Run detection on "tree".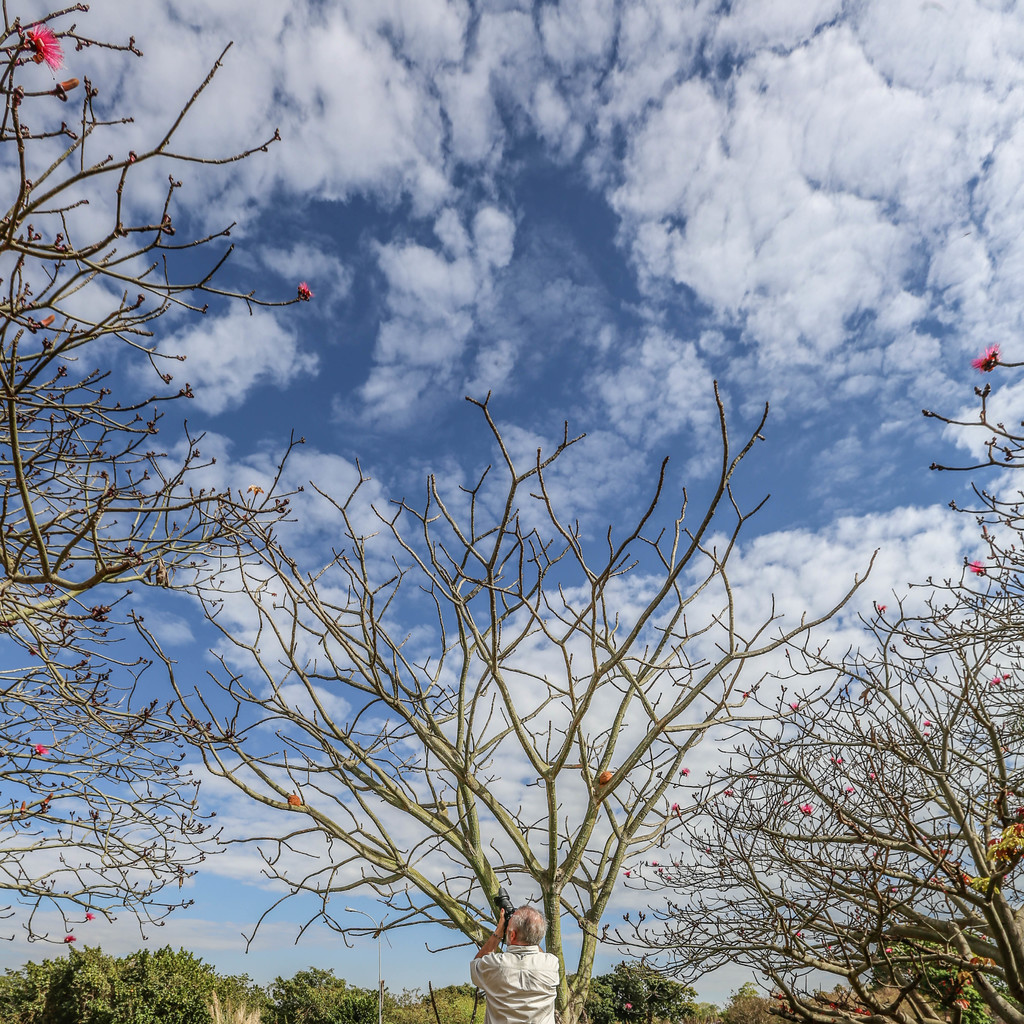
Result: {"x1": 597, "y1": 337, "x2": 1023, "y2": 1023}.
